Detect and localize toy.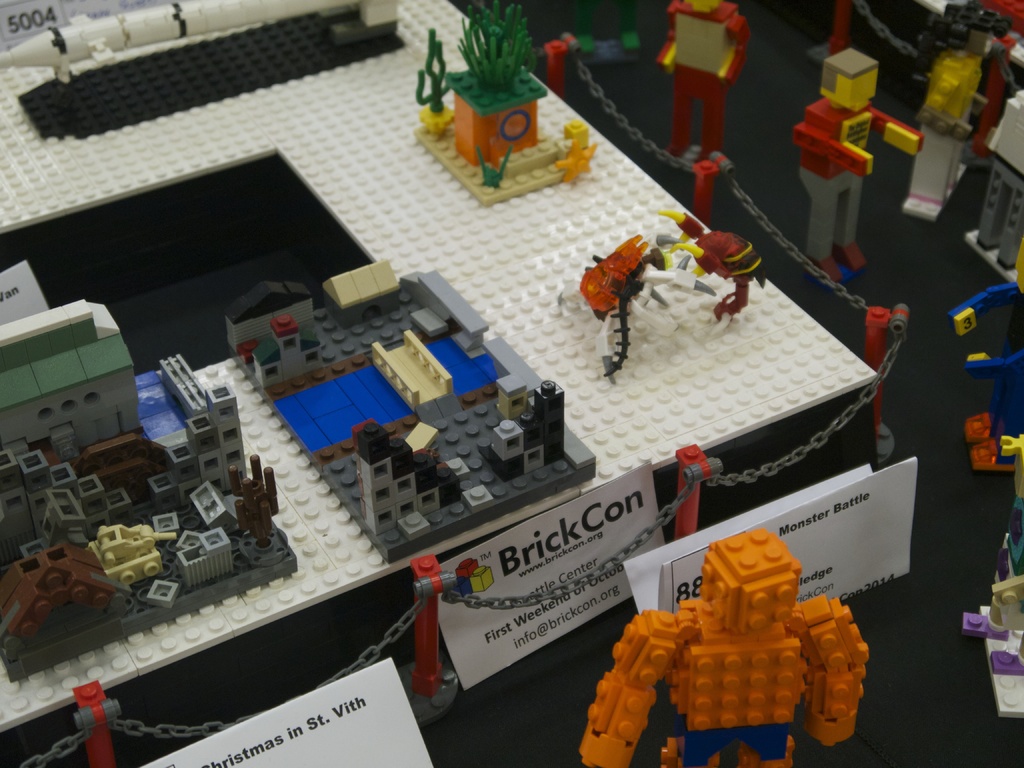
Localized at rect(904, 52, 988, 225).
